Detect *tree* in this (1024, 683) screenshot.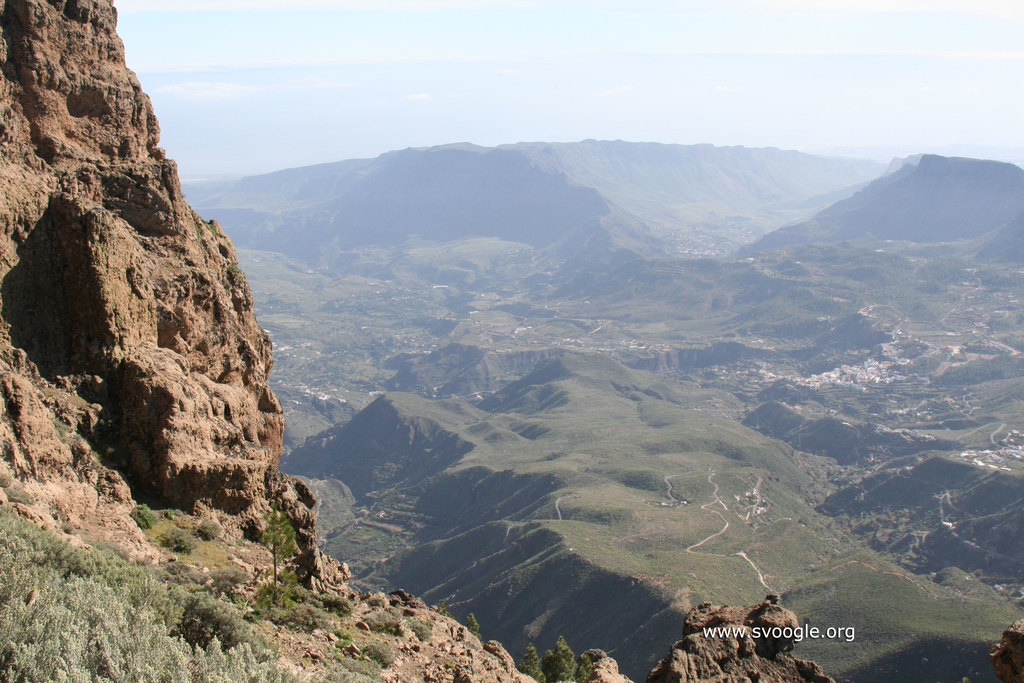
Detection: locate(255, 495, 311, 614).
